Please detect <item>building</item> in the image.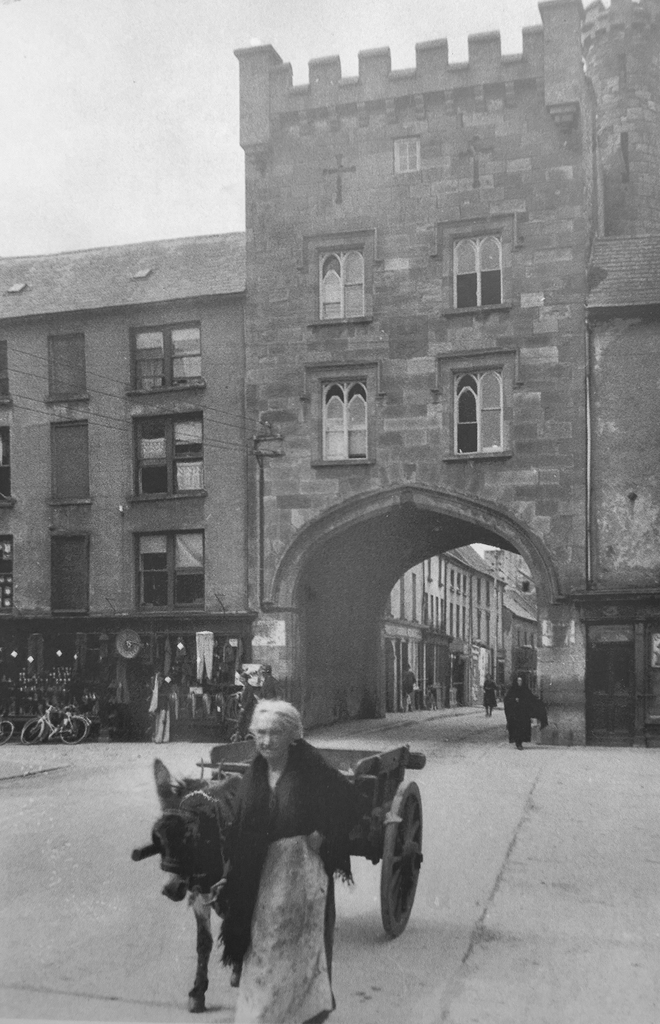
(left=246, top=0, right=659, bottom=743).
